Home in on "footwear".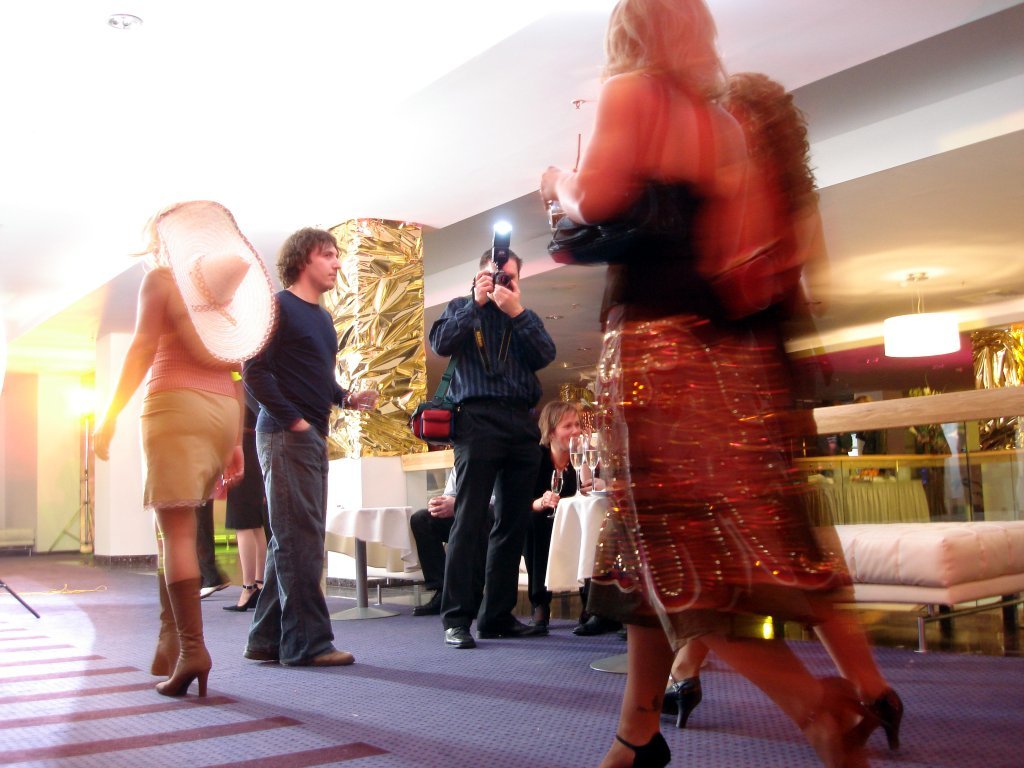
Homed in at x1=573 y1=599 x2=641 y2=633.
